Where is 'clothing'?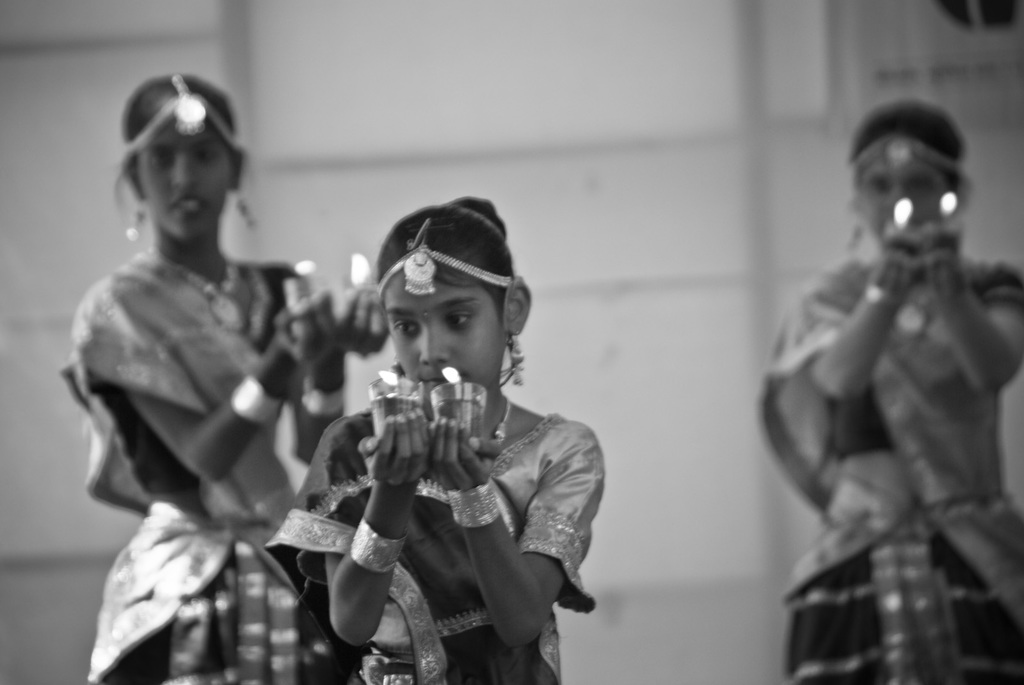
l=50, t=234, r=311, b=684.
